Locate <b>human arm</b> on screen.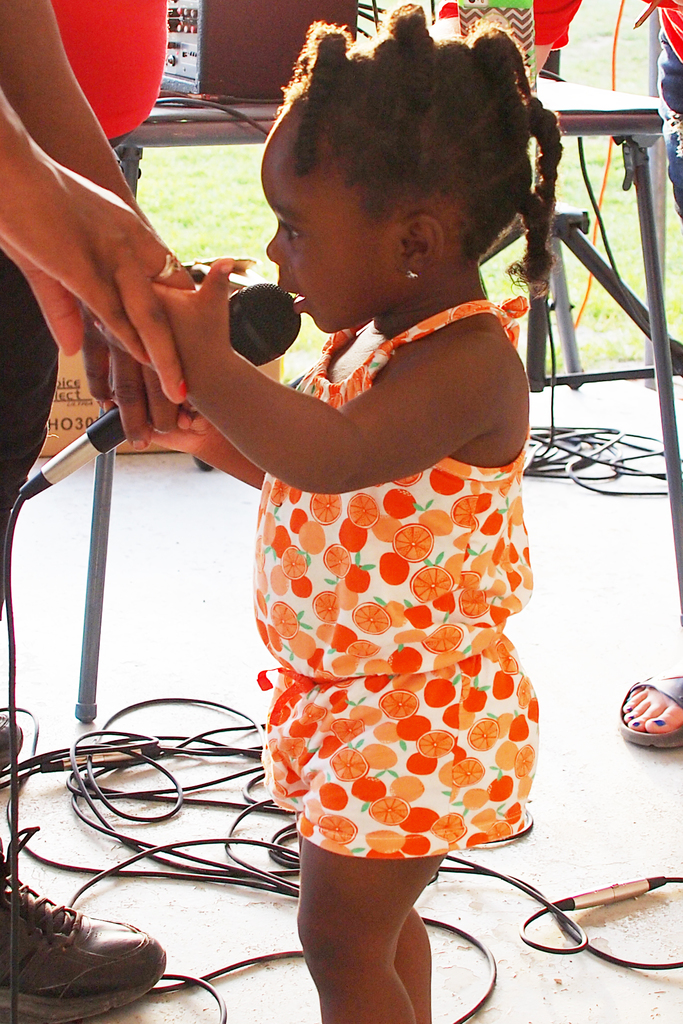
On screen at <box>0,92,190,452</box>.
